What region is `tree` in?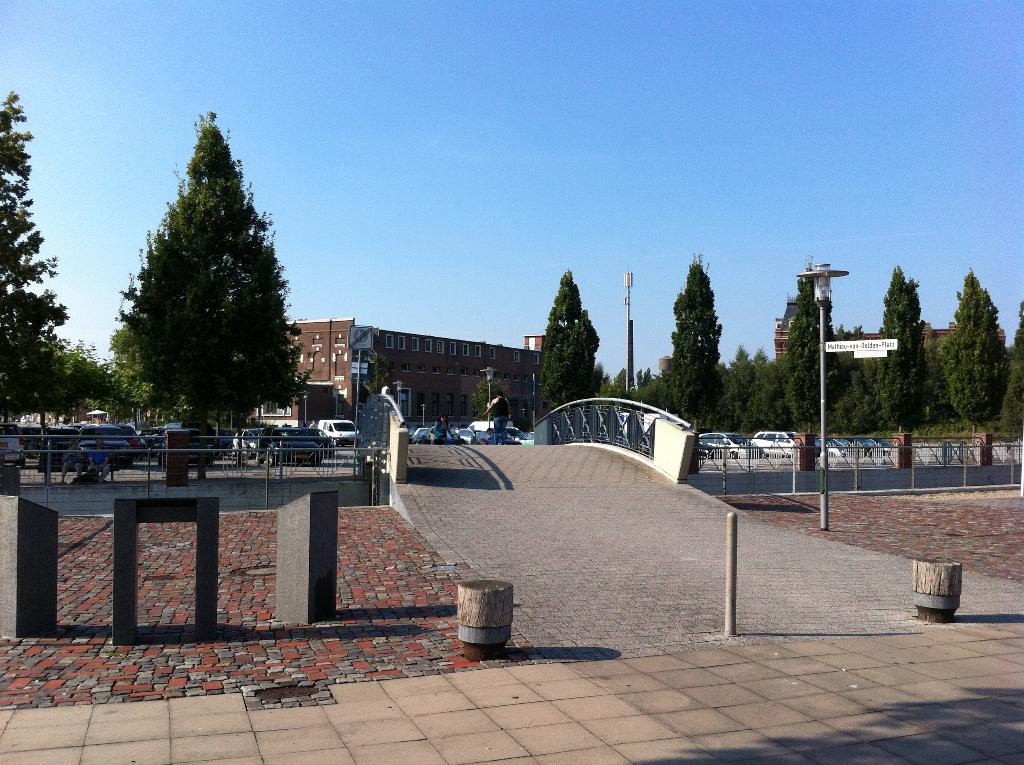
102 112 299 453.
